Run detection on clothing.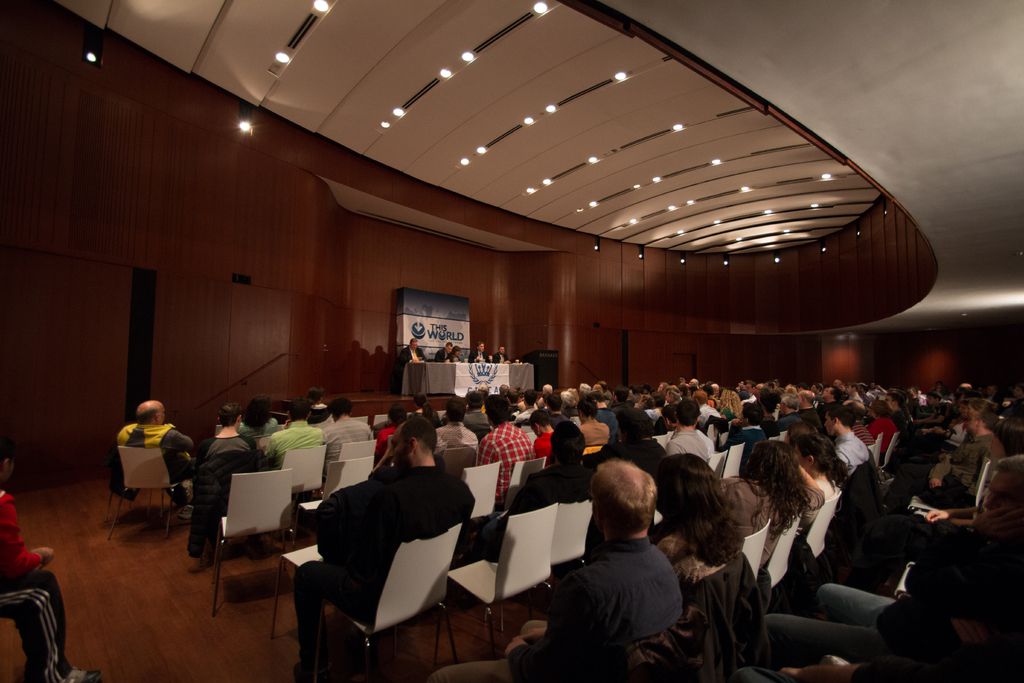
Result: [left=665, top=425, right=710, bottom=465].
